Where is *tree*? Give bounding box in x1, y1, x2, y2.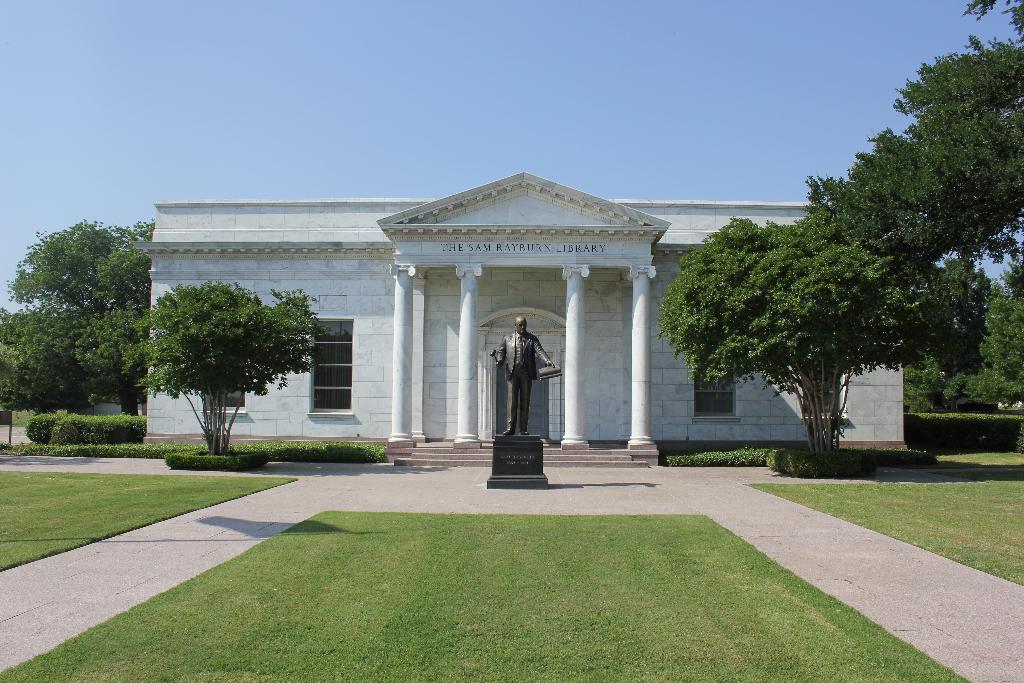
658, 217, 927, 454.
